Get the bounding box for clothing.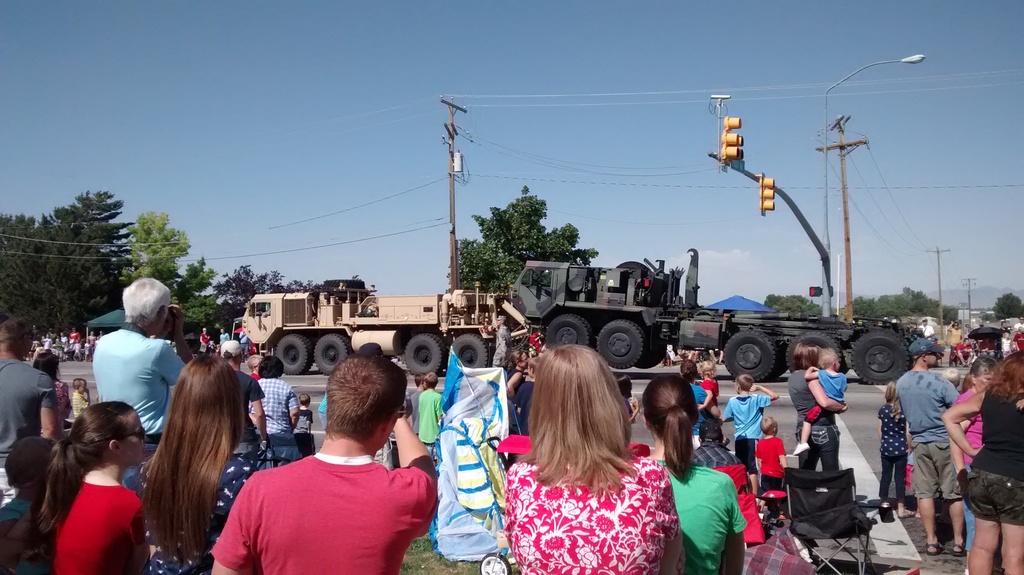
pyautogui.locateOnScreen(704, 374, 726, 414).
